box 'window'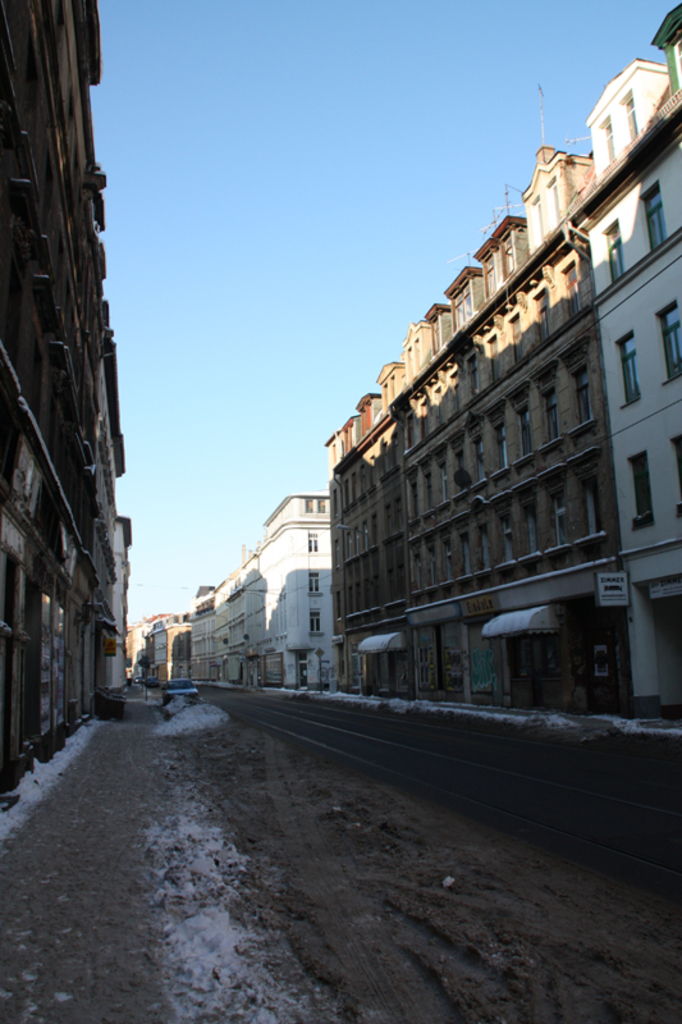
detection(605, 216, 621, 285)
